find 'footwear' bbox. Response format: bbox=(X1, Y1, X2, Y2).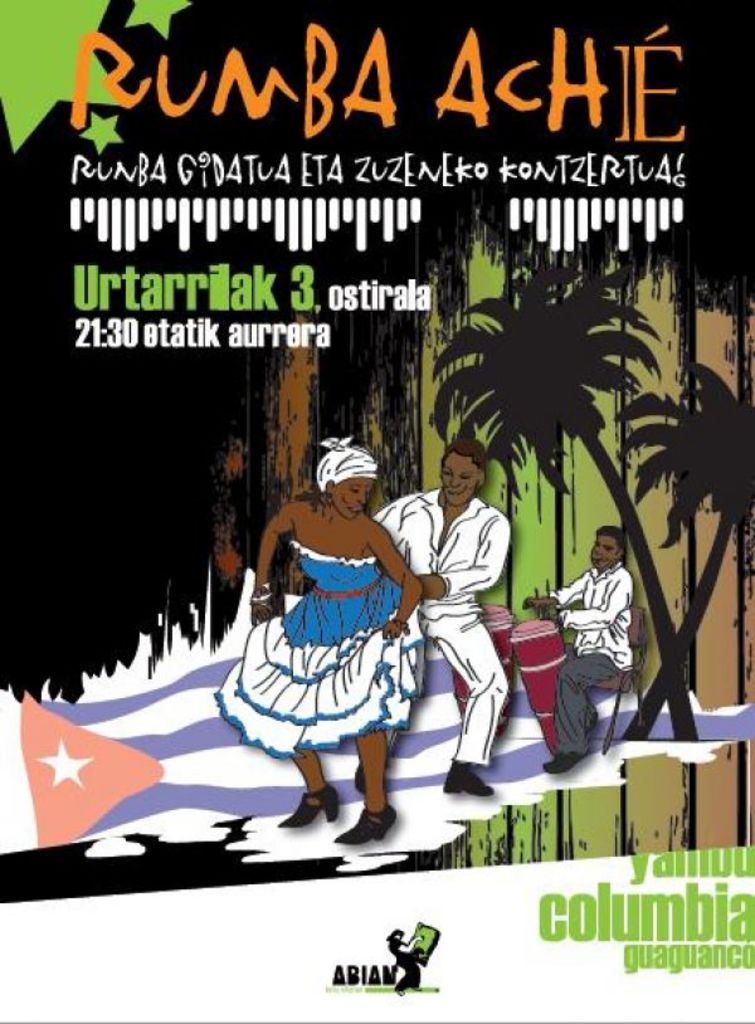
bbox=(335, 801, 393, 847).
